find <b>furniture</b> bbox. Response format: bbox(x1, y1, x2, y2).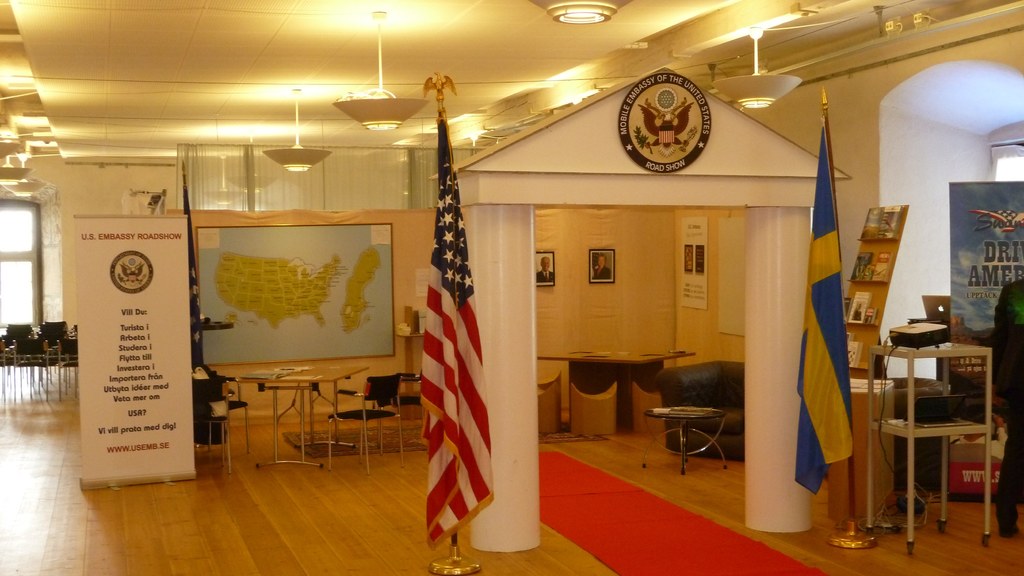
bbox(644, 404, 728, 476).
